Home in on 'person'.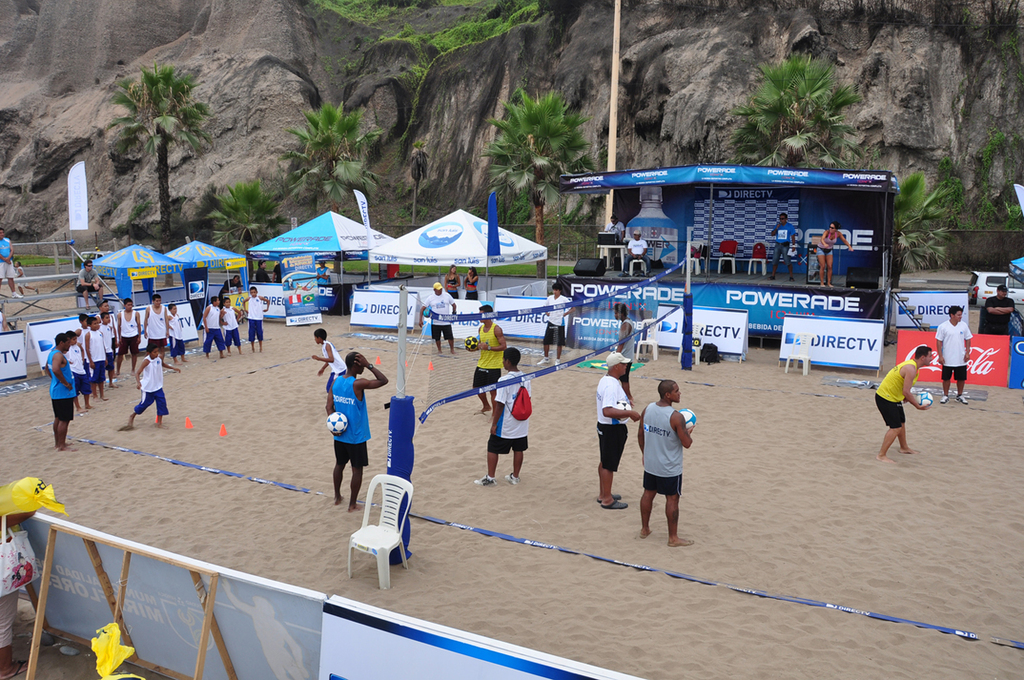
Homed in at x1=983 y1=284 x2=1017 y2=333.
